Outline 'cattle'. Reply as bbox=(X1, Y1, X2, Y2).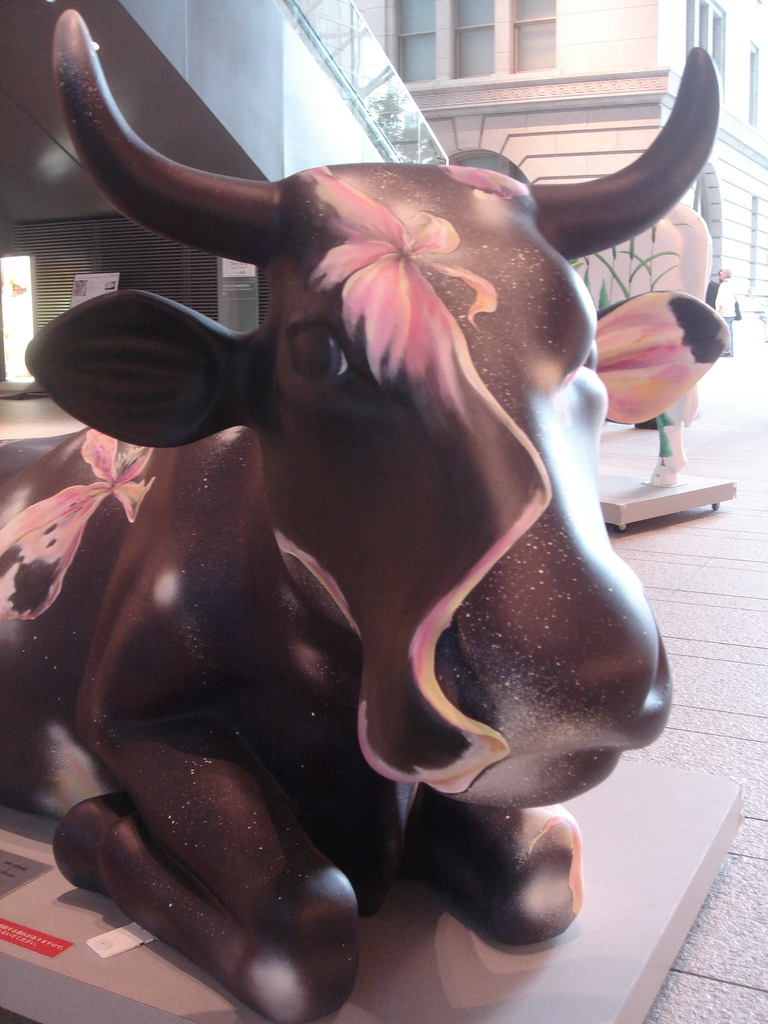
bbox=(560, 207, 716, 483).
